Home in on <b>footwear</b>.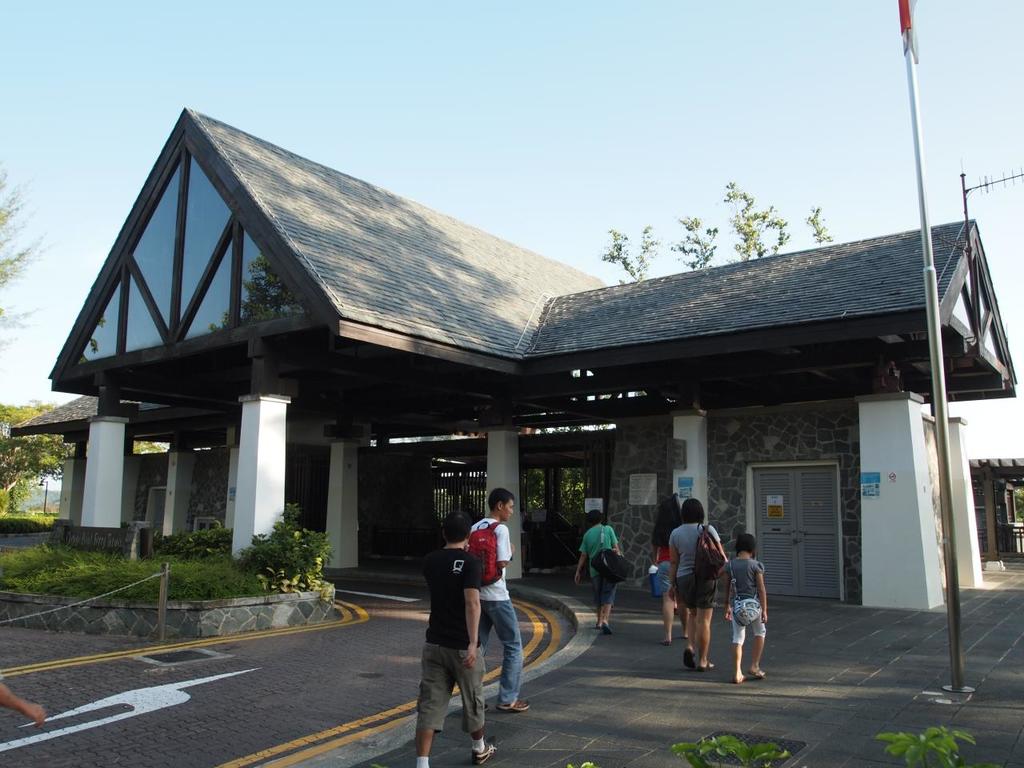
Homed in at [left=660, top=638, right=670, bottom=648].
